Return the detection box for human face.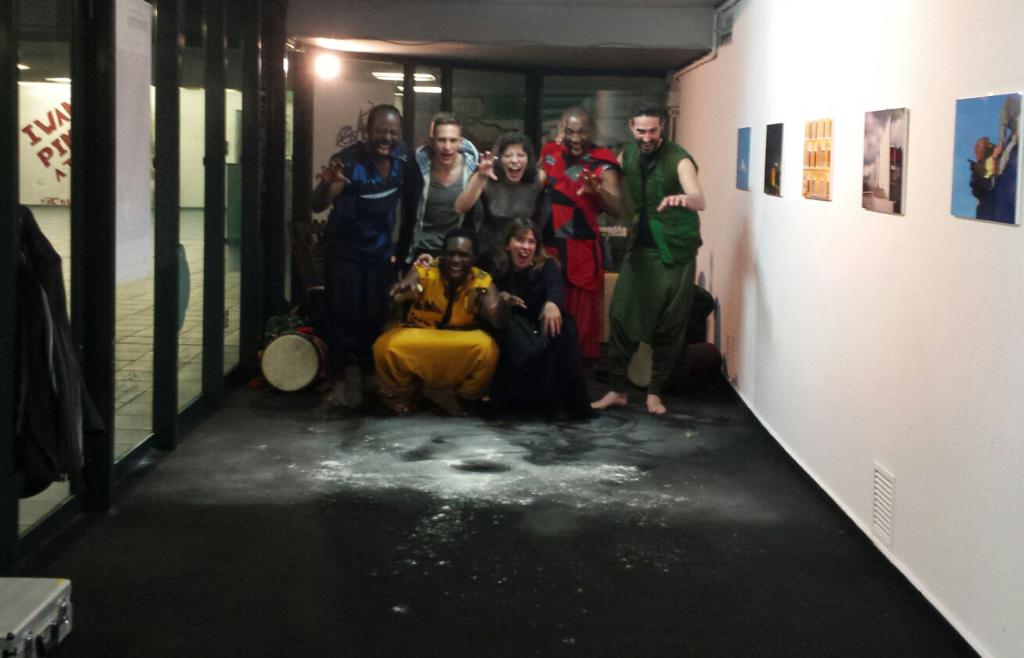
507, 230, 535, 270.
